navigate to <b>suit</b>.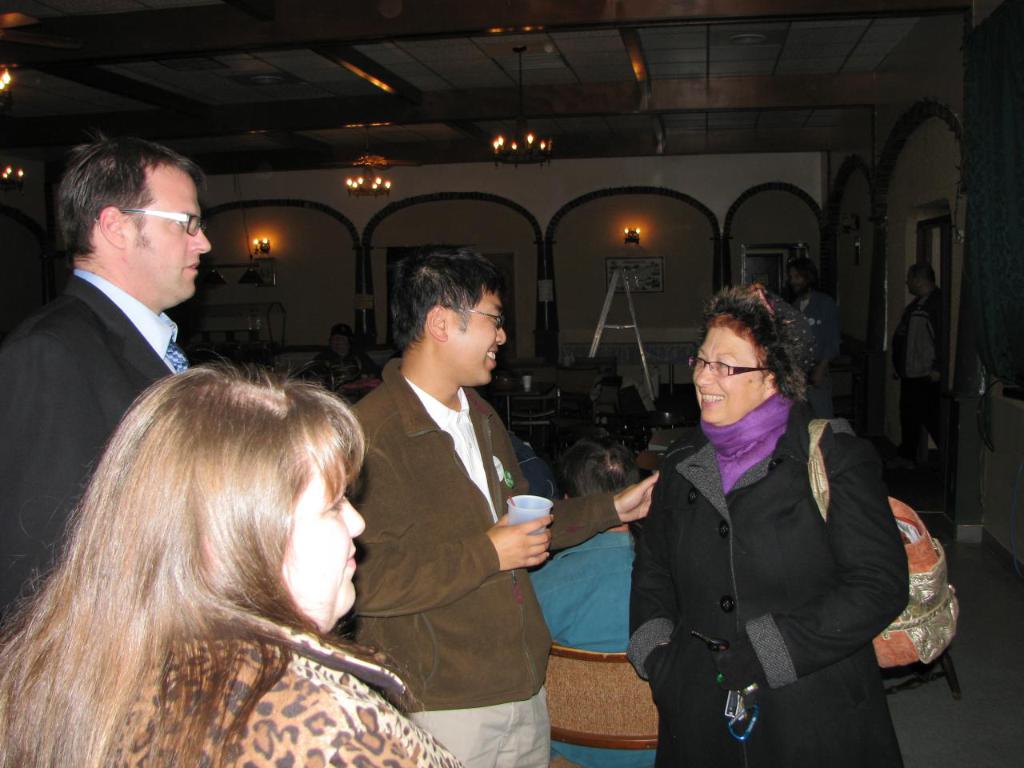
Navigation target: rect(3, 154, 258, 549).
